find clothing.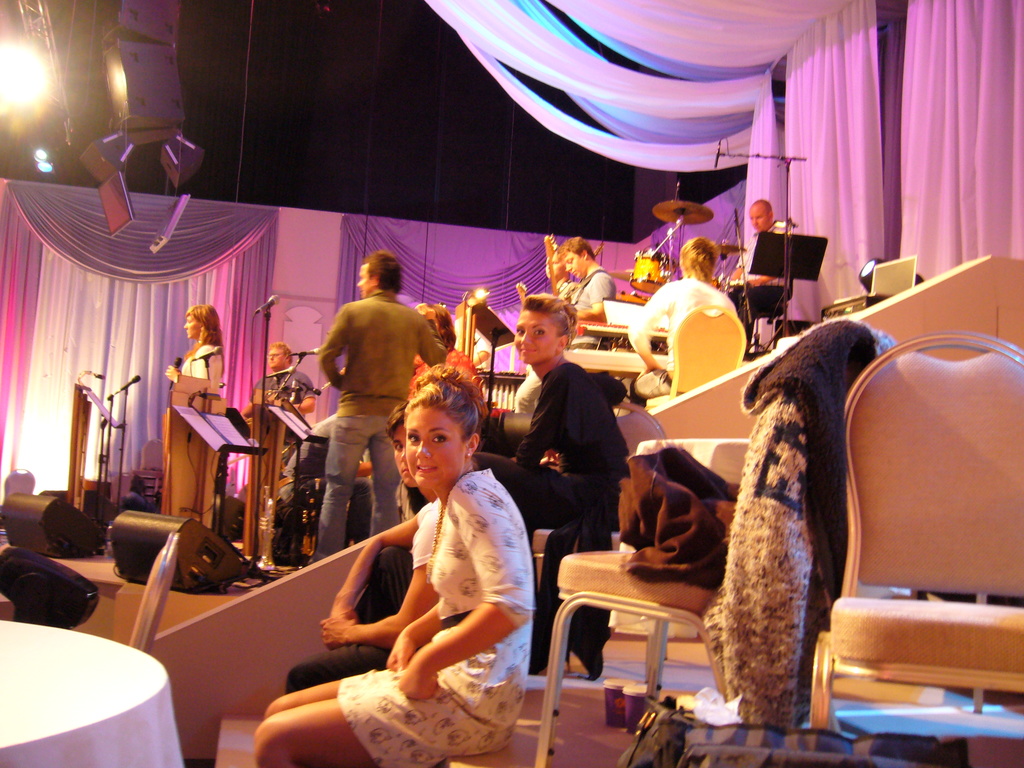
(left=682, top=310, right=896, bottom=767).
